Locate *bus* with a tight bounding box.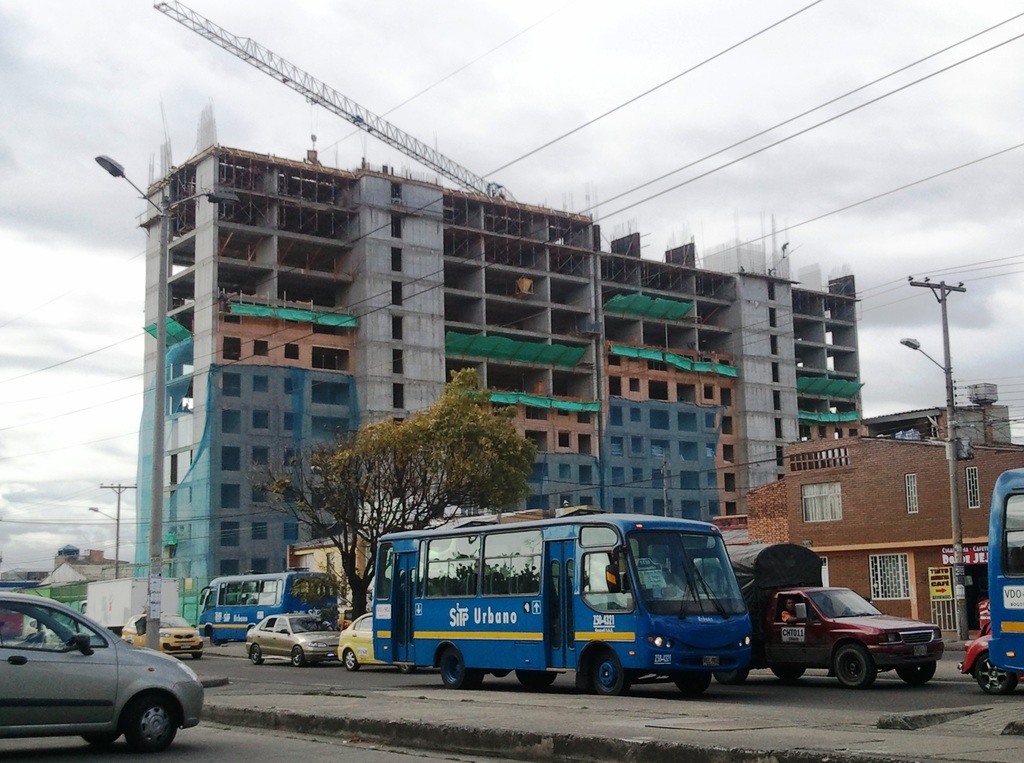
{"left": 370, "top": 507, "right": 751, "bottom": 695}.
